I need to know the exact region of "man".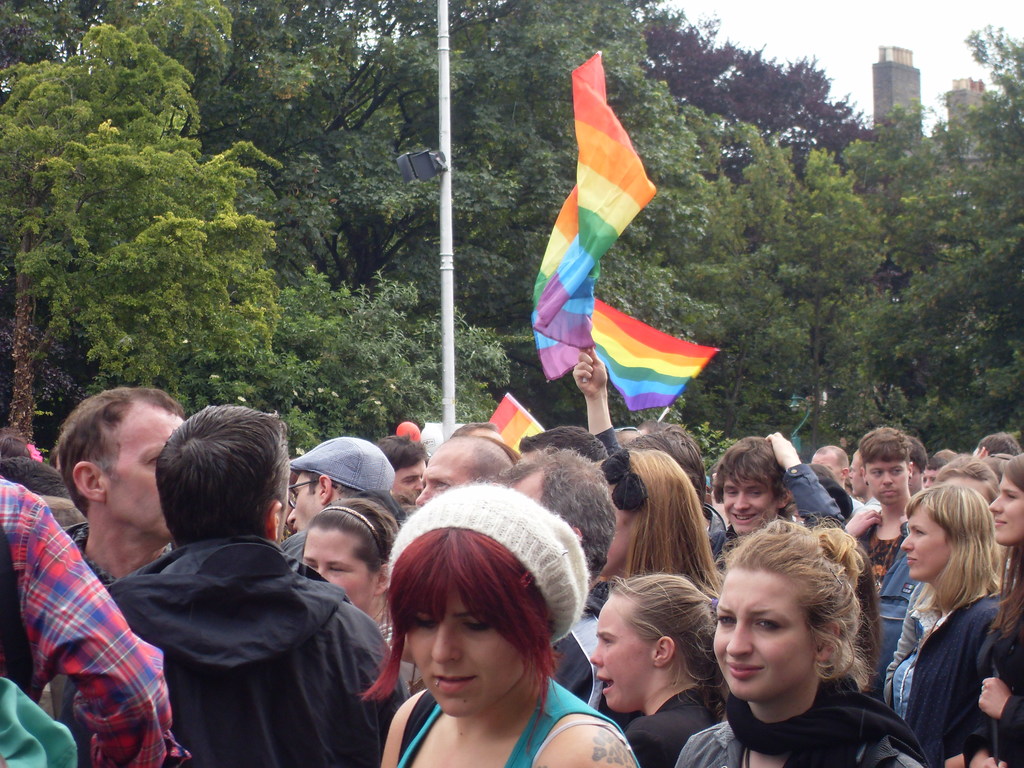
Region: (x1=368, y1=437, x2=433, y2=500).
